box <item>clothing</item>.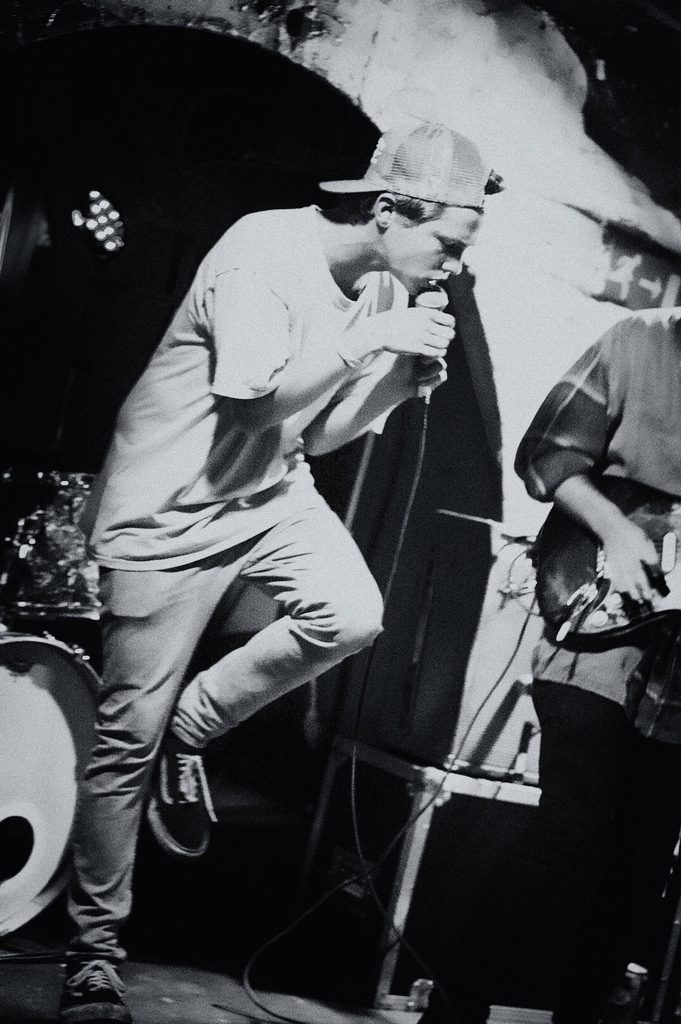
locate(418, 299, 680, 1023).
